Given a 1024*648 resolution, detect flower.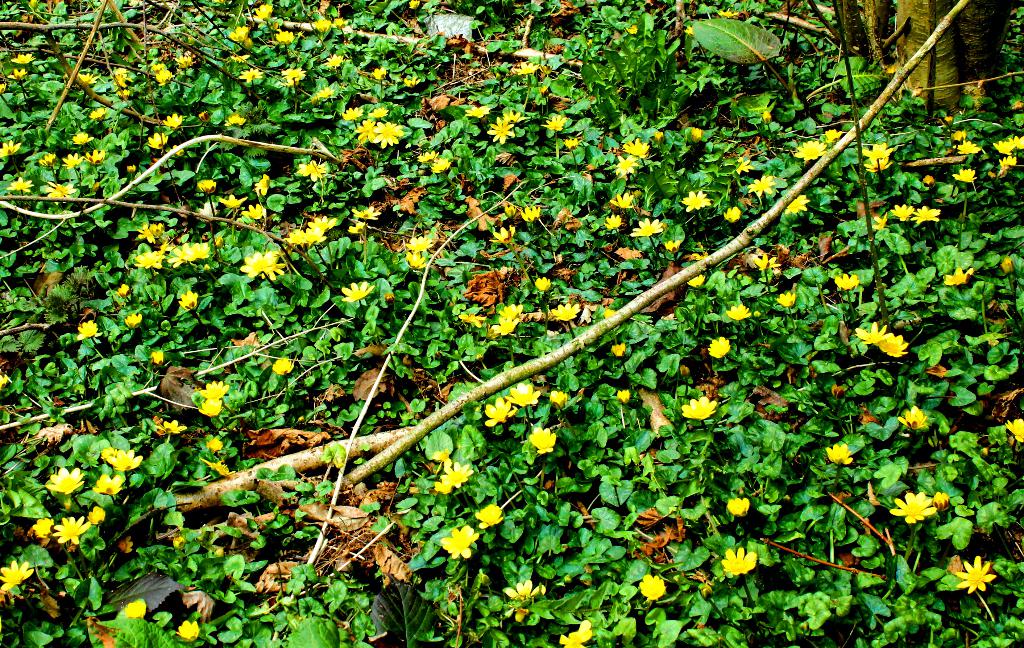
detection(139, 223, 152, 243).
